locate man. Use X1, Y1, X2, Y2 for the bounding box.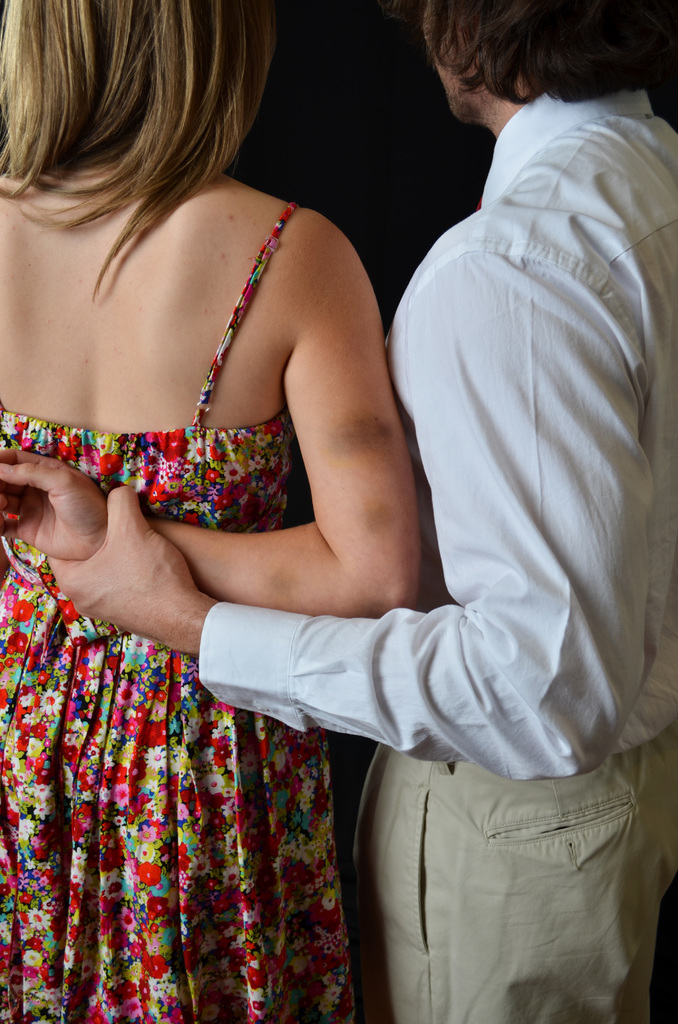
47, 0, 677, 1023.
